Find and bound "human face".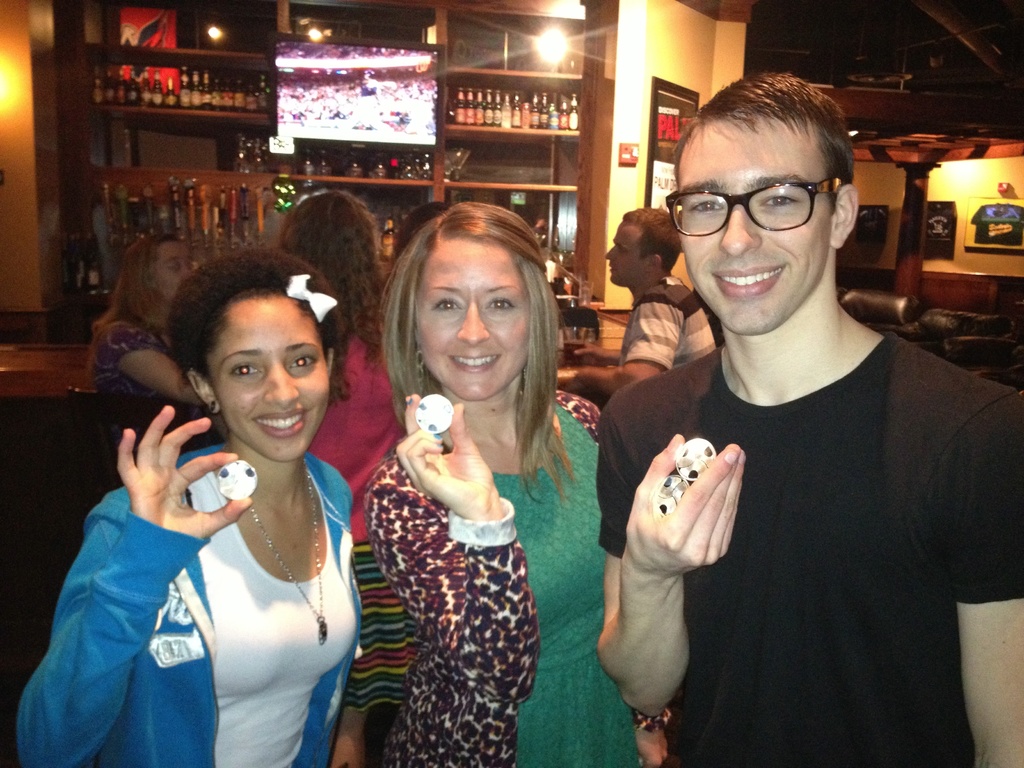
Bound: (156,240,195,296).
